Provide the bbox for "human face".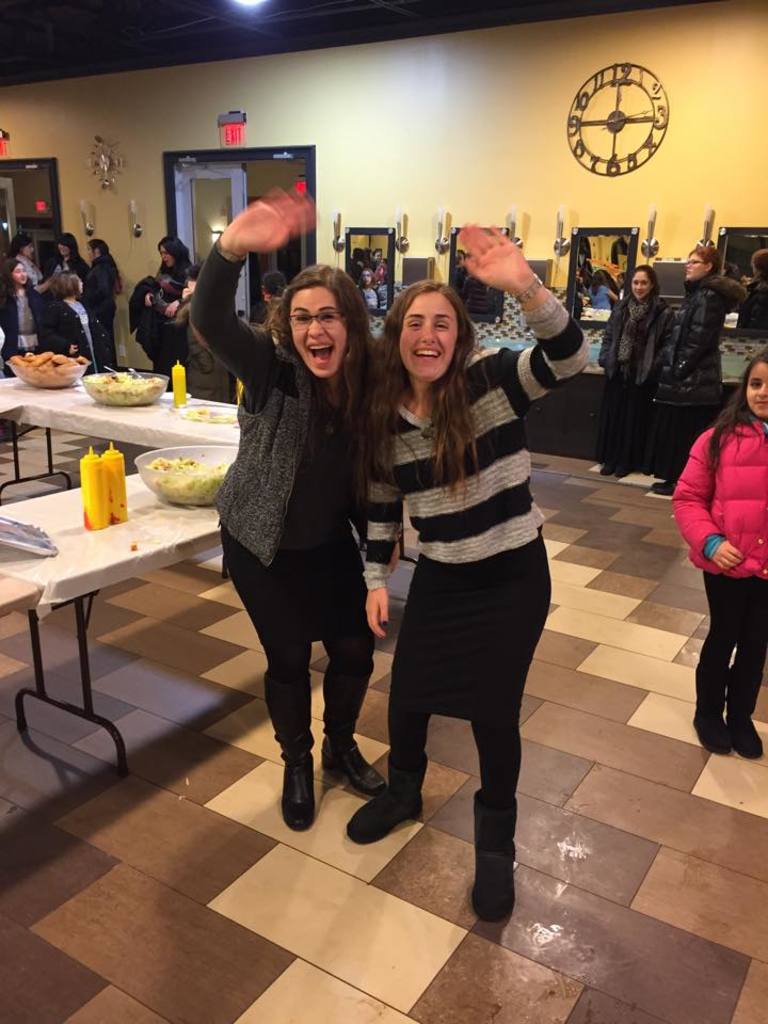
rect(285, 279, 345, 371).
